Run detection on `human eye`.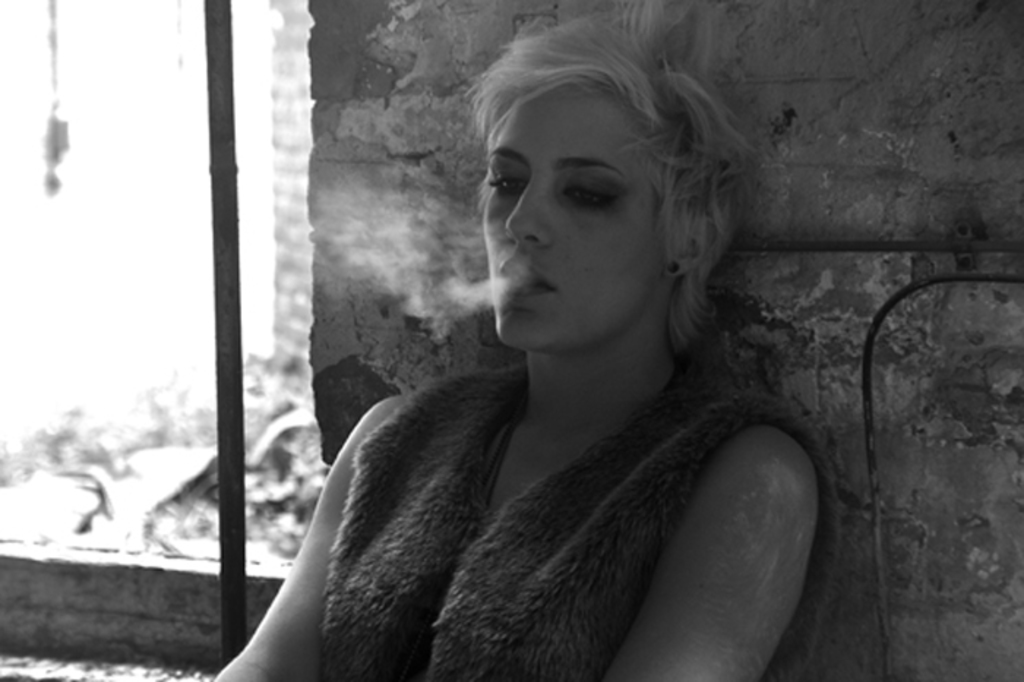
Result: x1=486 y1=164 x2=528 y2=196.
